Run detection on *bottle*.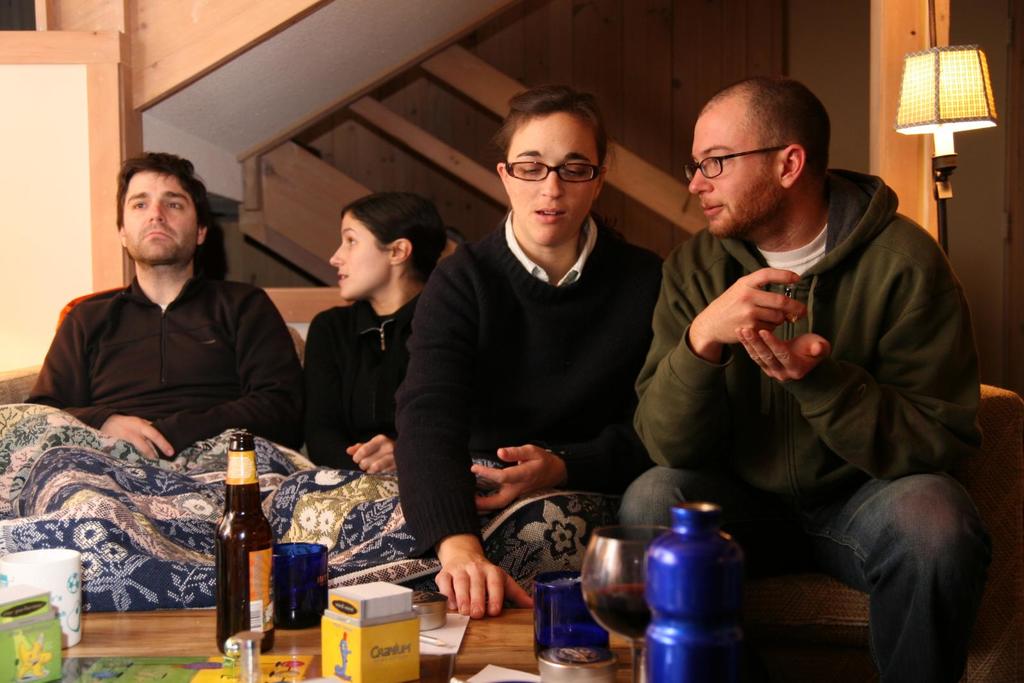
Result: bbox(211, 472, 276, 640).
